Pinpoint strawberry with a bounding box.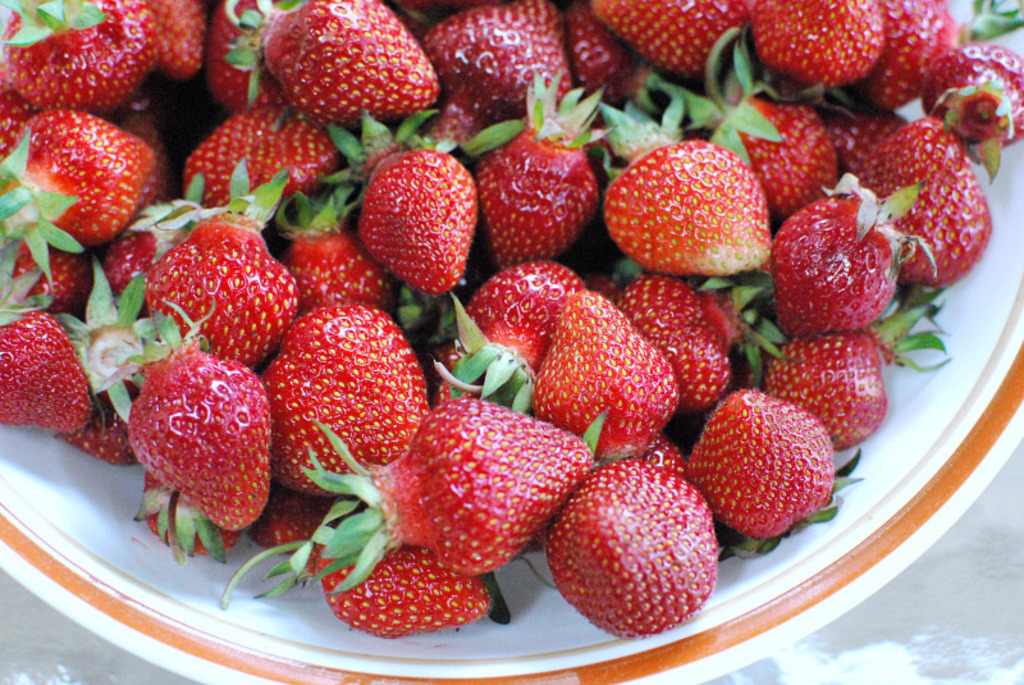
x1=156 y1=0 x2=210 y2=104.
